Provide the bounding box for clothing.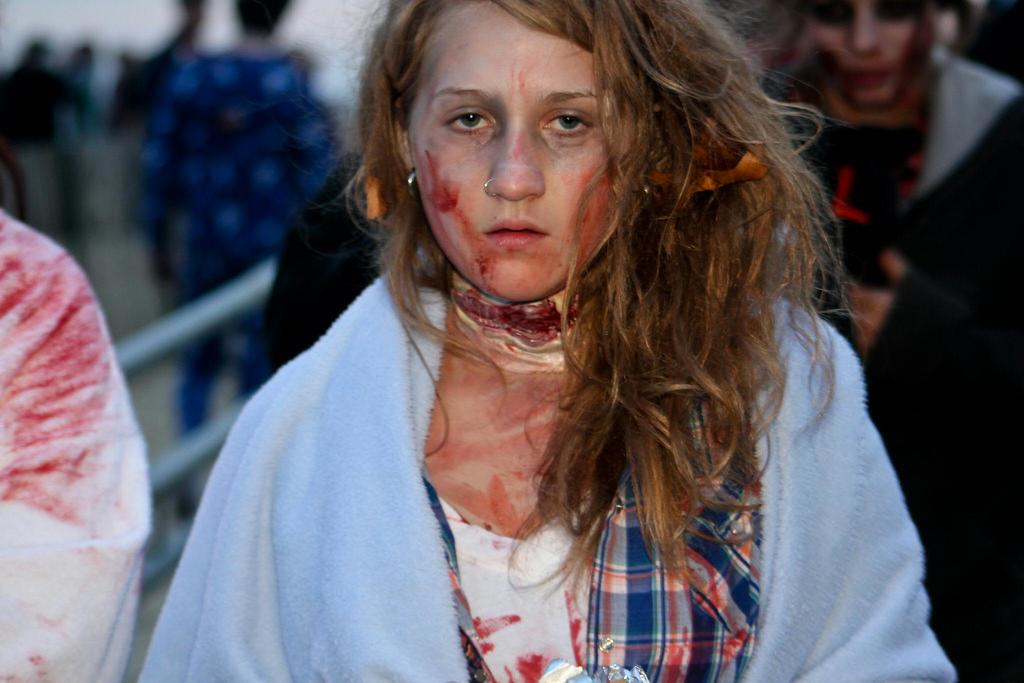
bbox=[803, 26, 1023, 678].
